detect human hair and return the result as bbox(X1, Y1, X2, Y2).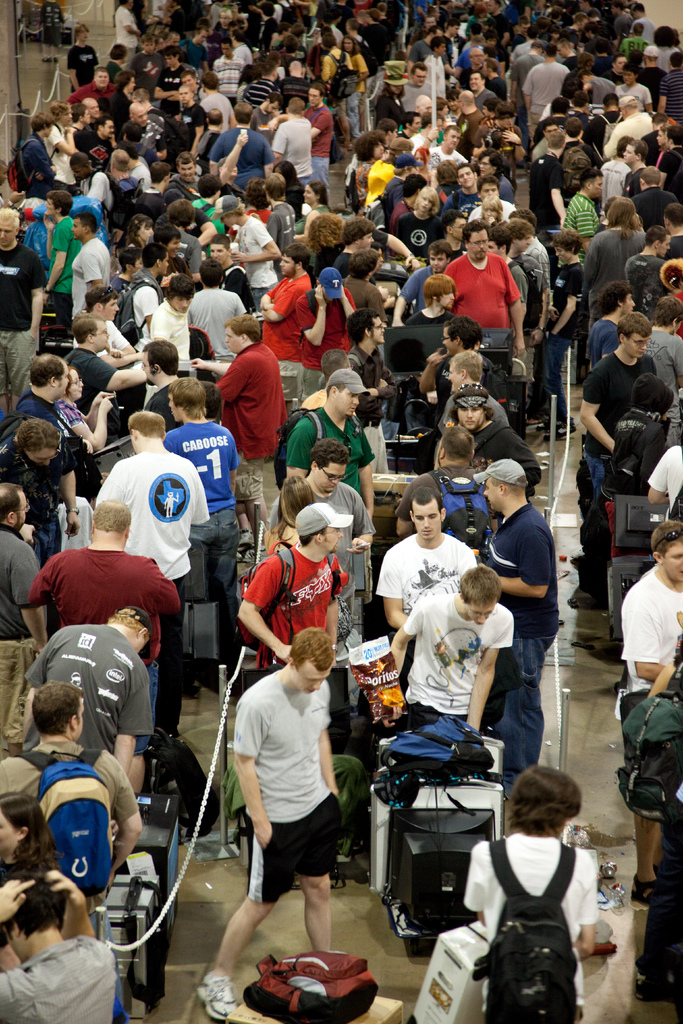
bbox(17, 417, 65, 452).
